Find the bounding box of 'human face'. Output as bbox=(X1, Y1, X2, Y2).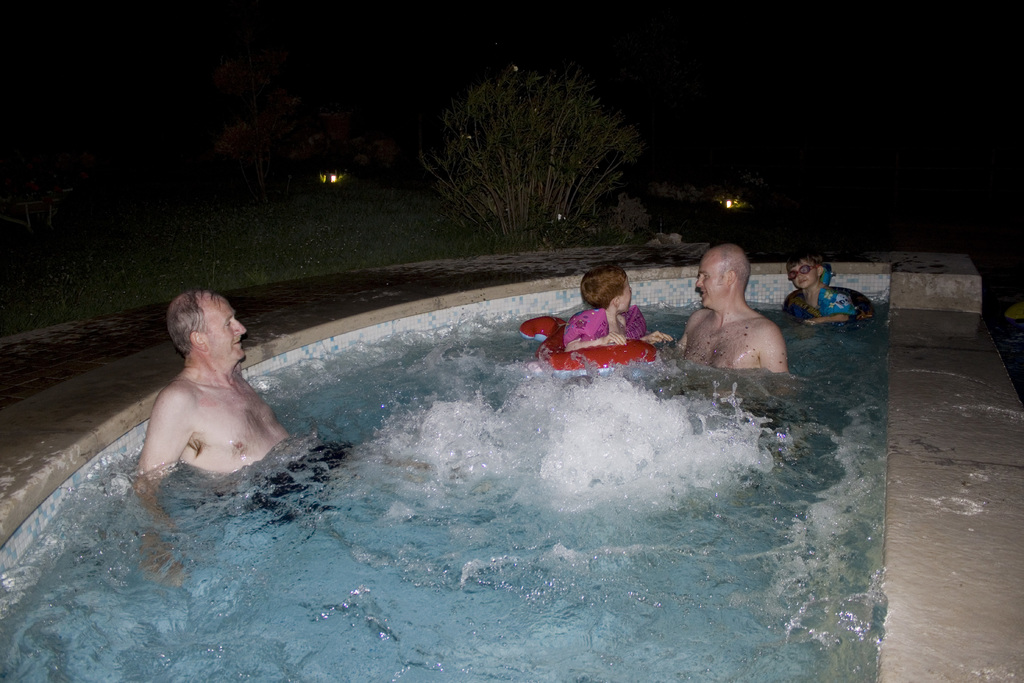
bbox=(796, 258, 817, 288).
